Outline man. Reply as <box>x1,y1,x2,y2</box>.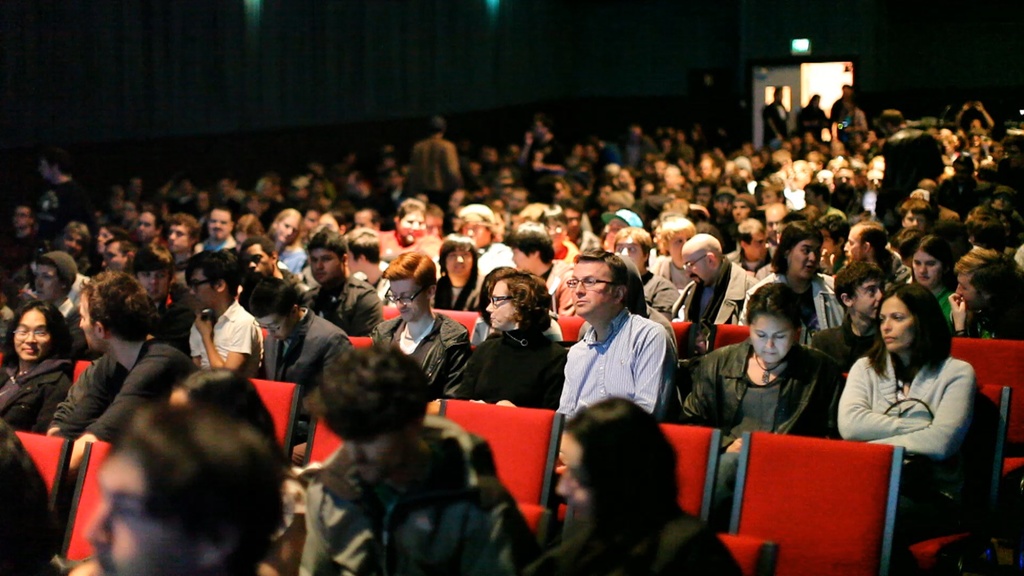
<box>614,224,677,317</box>.
